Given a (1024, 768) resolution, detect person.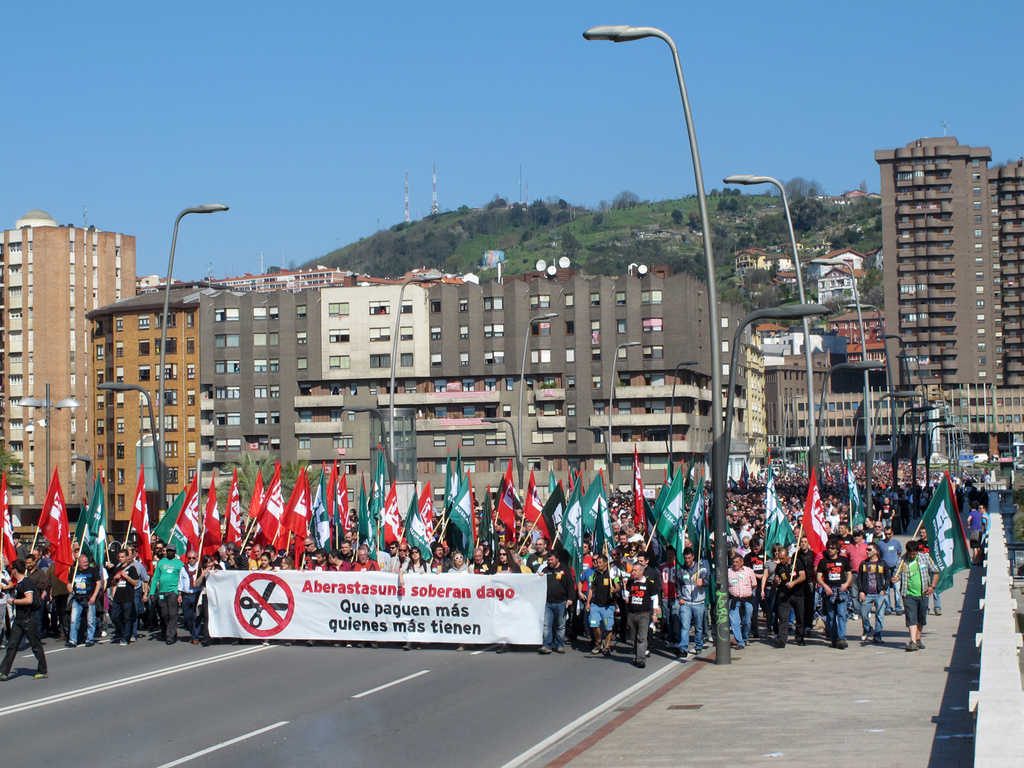
rect(851, 542, 886, 643).
